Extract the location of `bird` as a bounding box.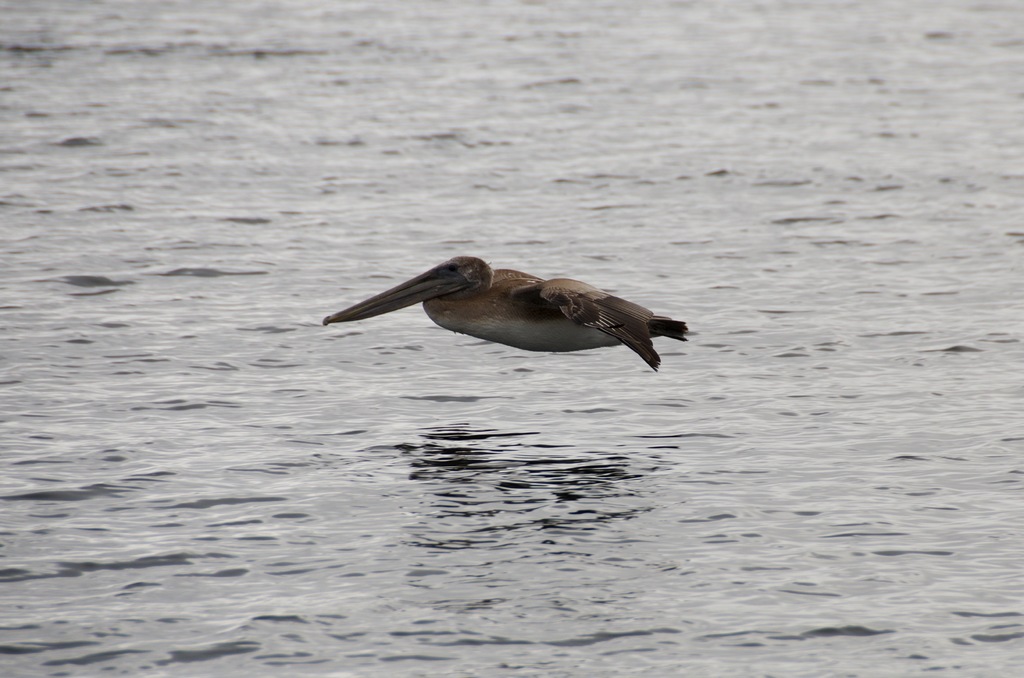
[x1=347, y1=256, x2=667, y2=364].
